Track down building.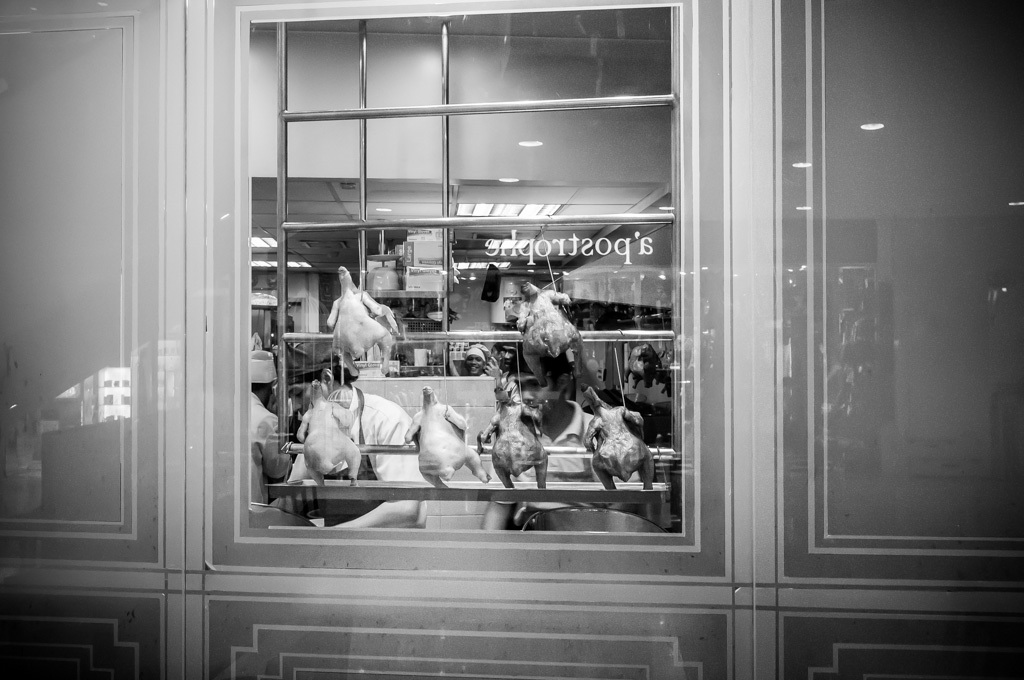
Tracked to crop(0, 0, 1023, 679).
